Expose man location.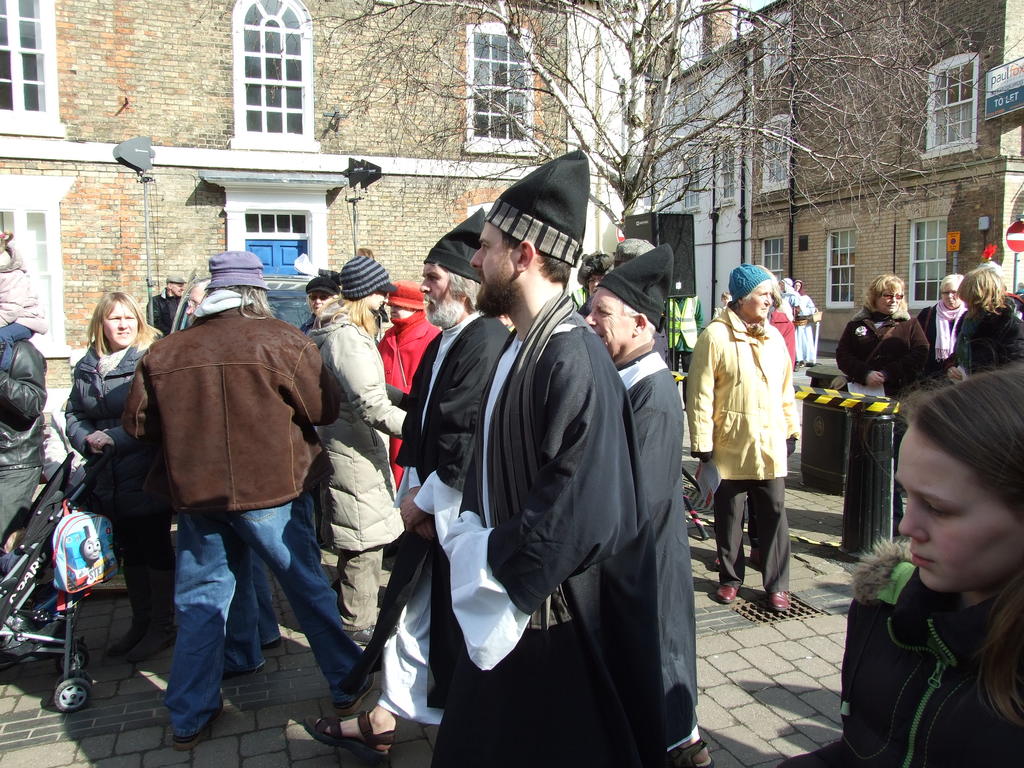
Exposed at x1=301 y1=276 x2=341 y2=336.
